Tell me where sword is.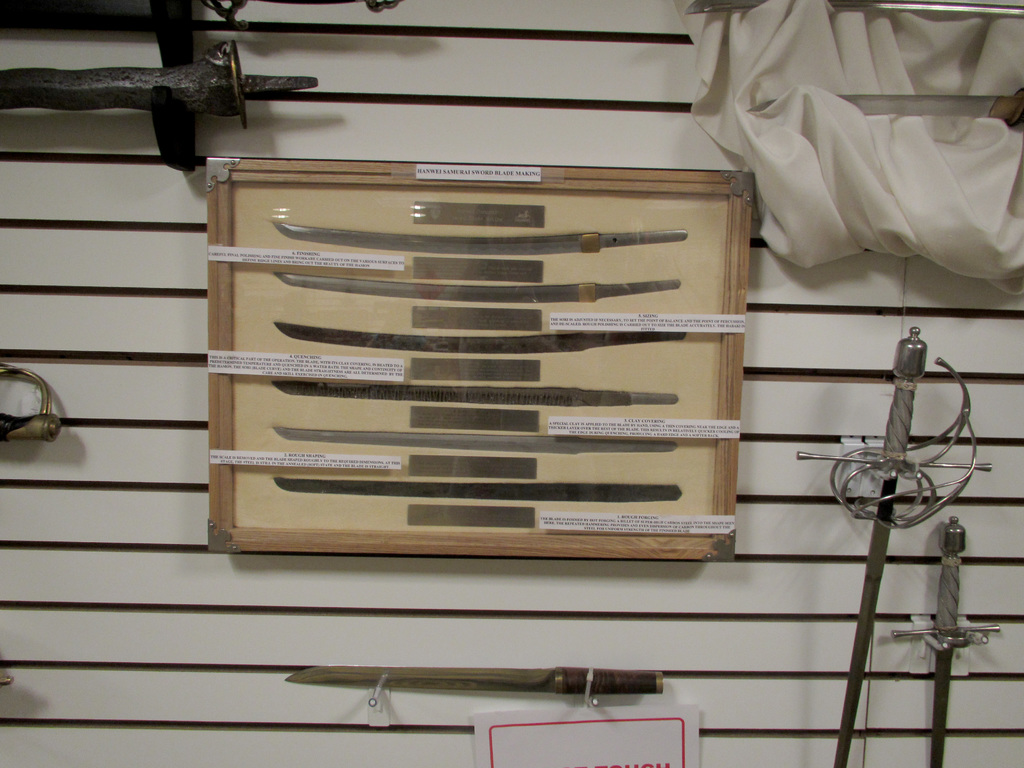
sword is at 272/324/686/353.
